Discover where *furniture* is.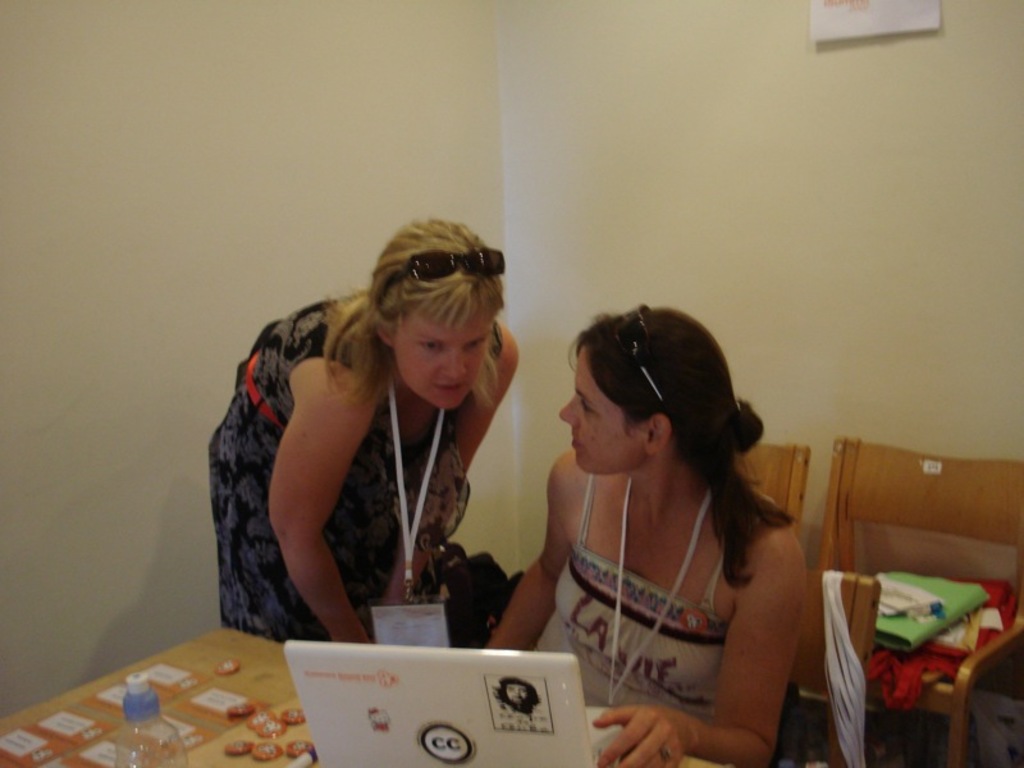
Discovered at l=796, t=439, r=1023, b=767.
